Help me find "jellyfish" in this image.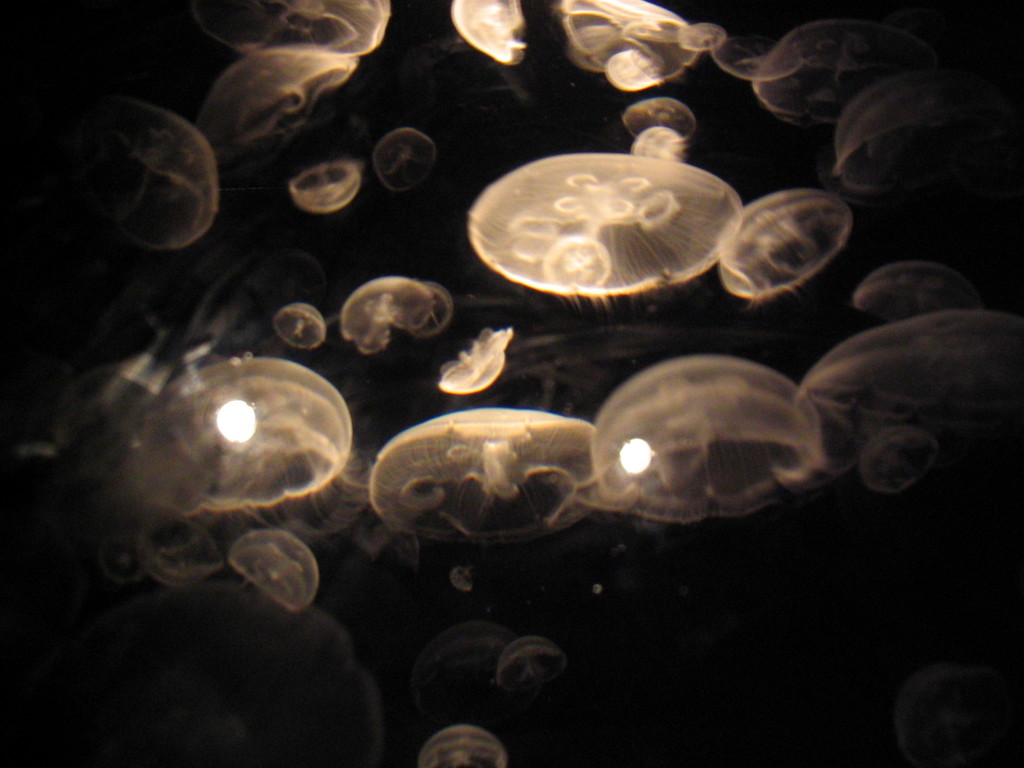
Found it: [494,639,567,691].
